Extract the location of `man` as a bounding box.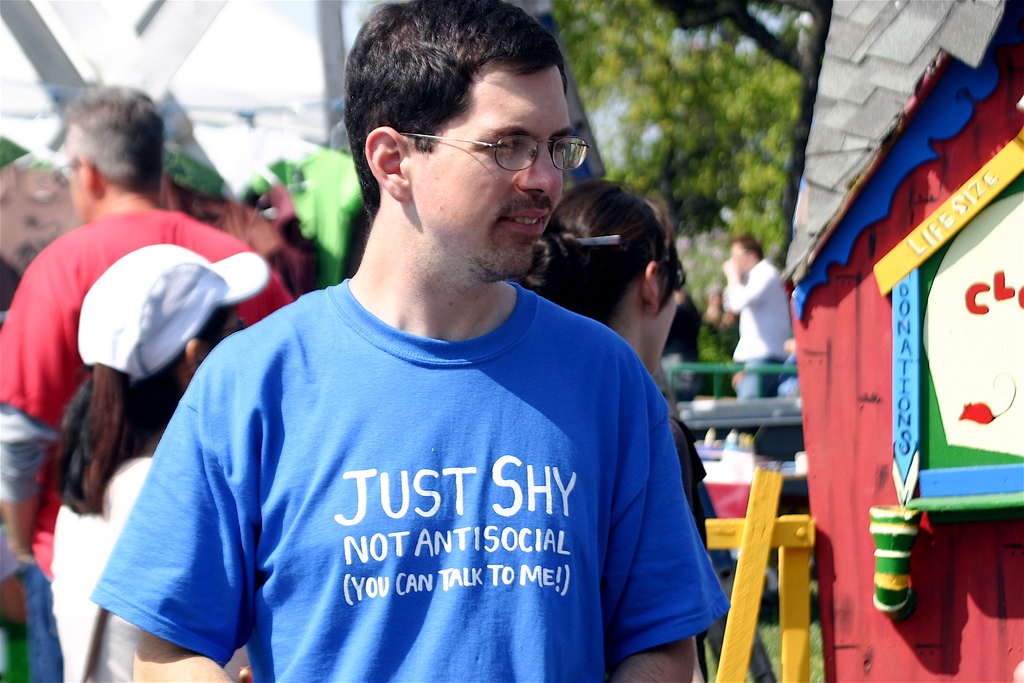
crop(3, 89, 317, 602).
